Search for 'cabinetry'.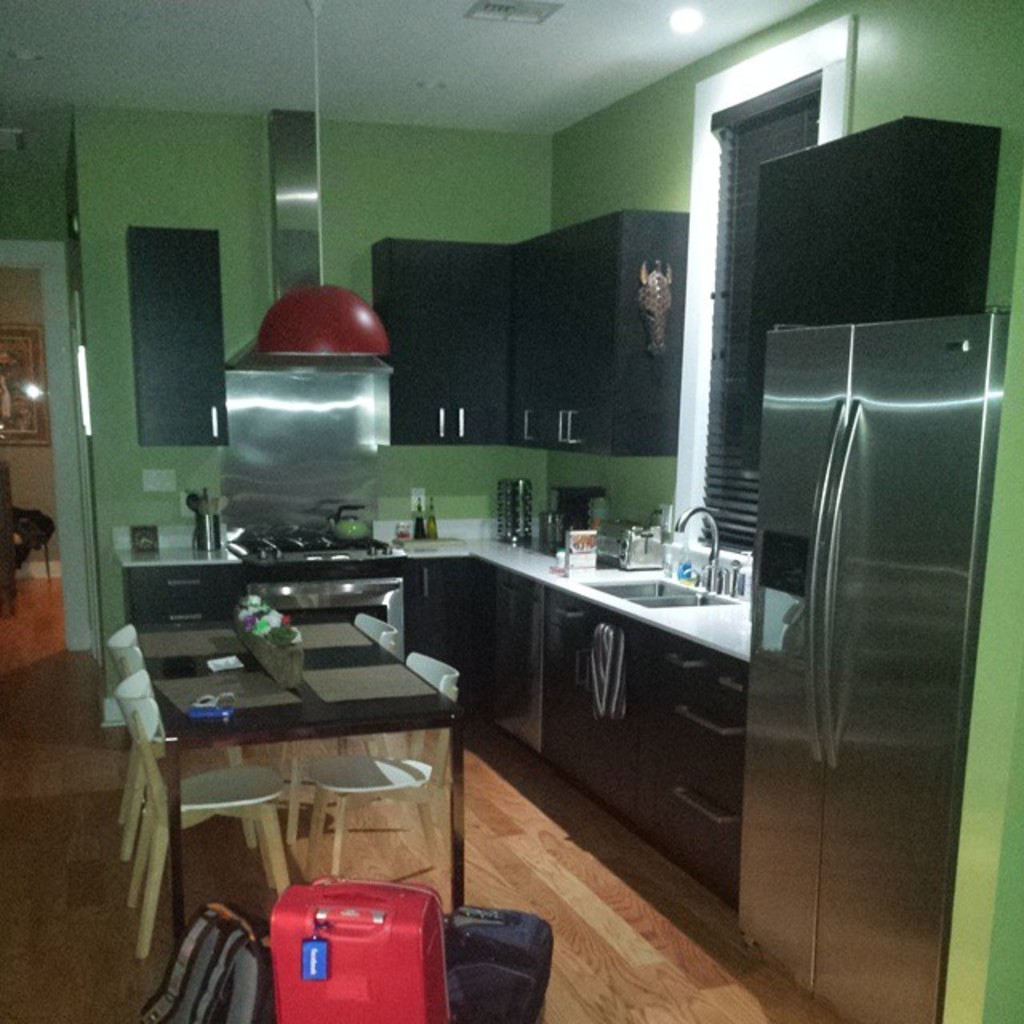
Found at <bbox>374, 238, 515, 443</bbox>.
